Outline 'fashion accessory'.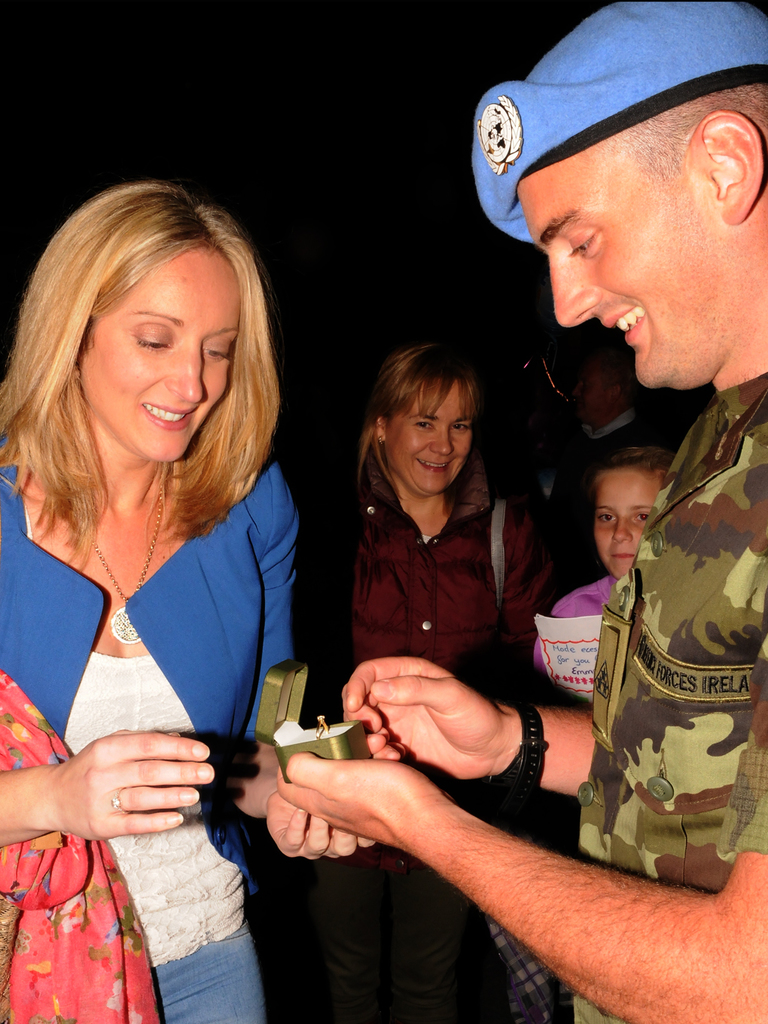
Outline: [82, 482, 161, 645].
